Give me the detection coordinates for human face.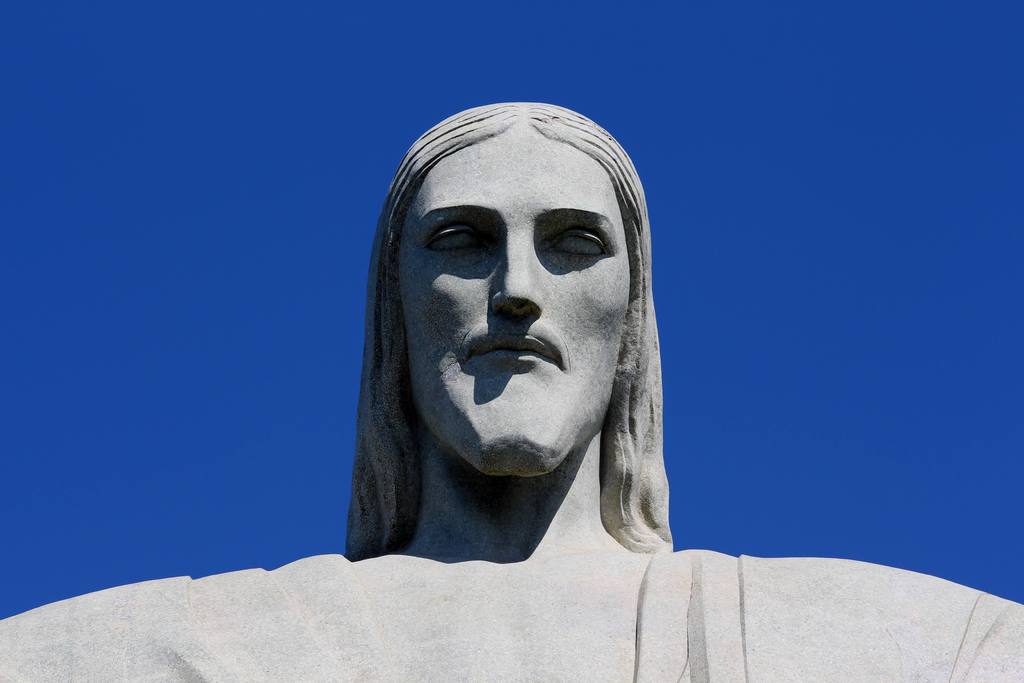
x1=389, y1=129, x2=630, y2=475.
